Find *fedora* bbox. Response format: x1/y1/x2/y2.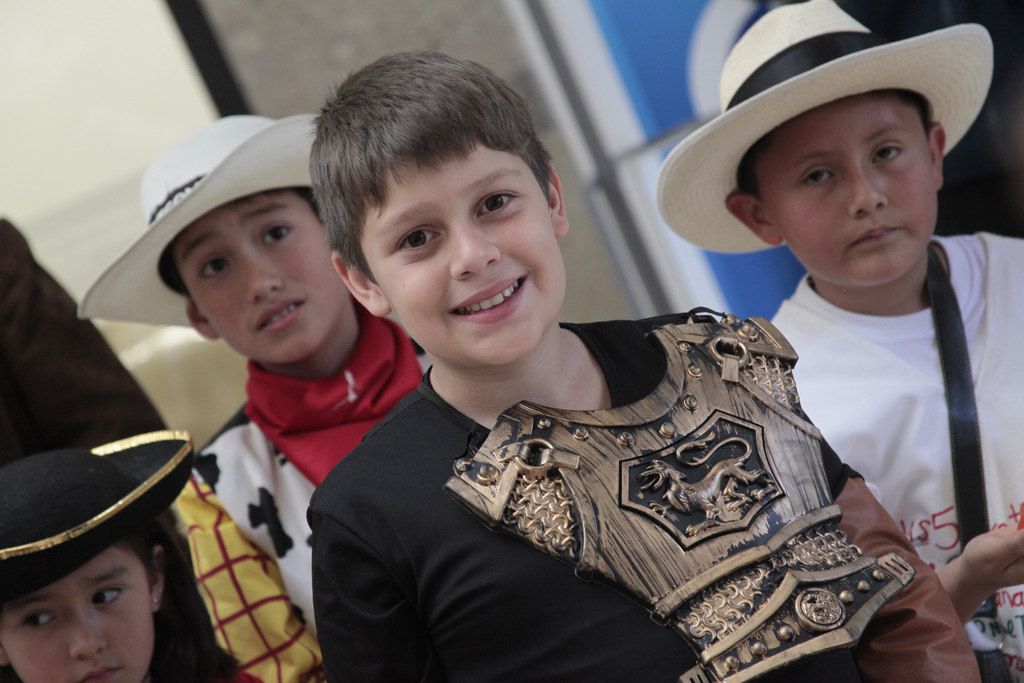
655/0/996/247.
